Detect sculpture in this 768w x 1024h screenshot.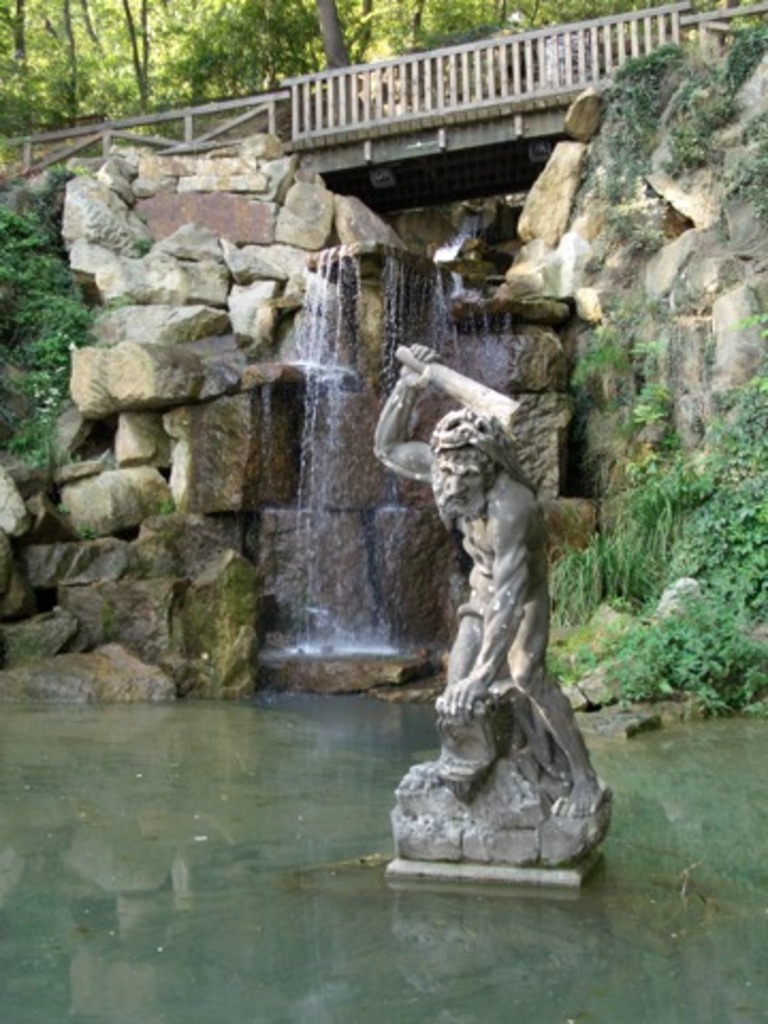
Detection: <region>367, 337, 614, 796</region>.
